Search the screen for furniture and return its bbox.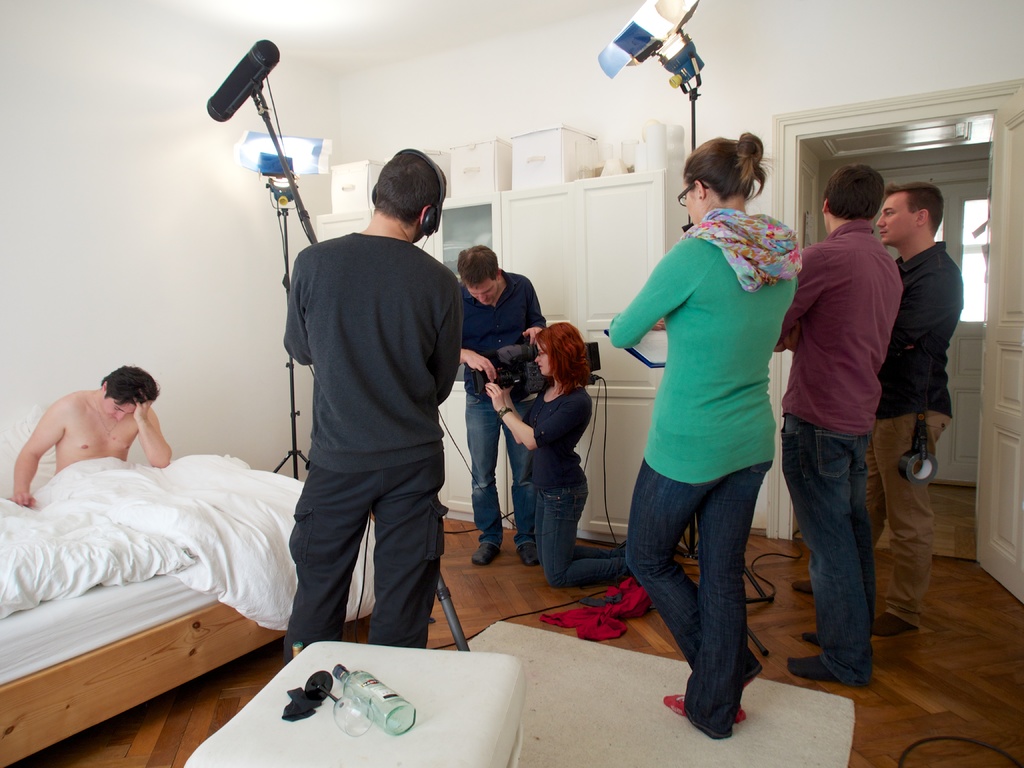
Found: 184/639/525/767.
